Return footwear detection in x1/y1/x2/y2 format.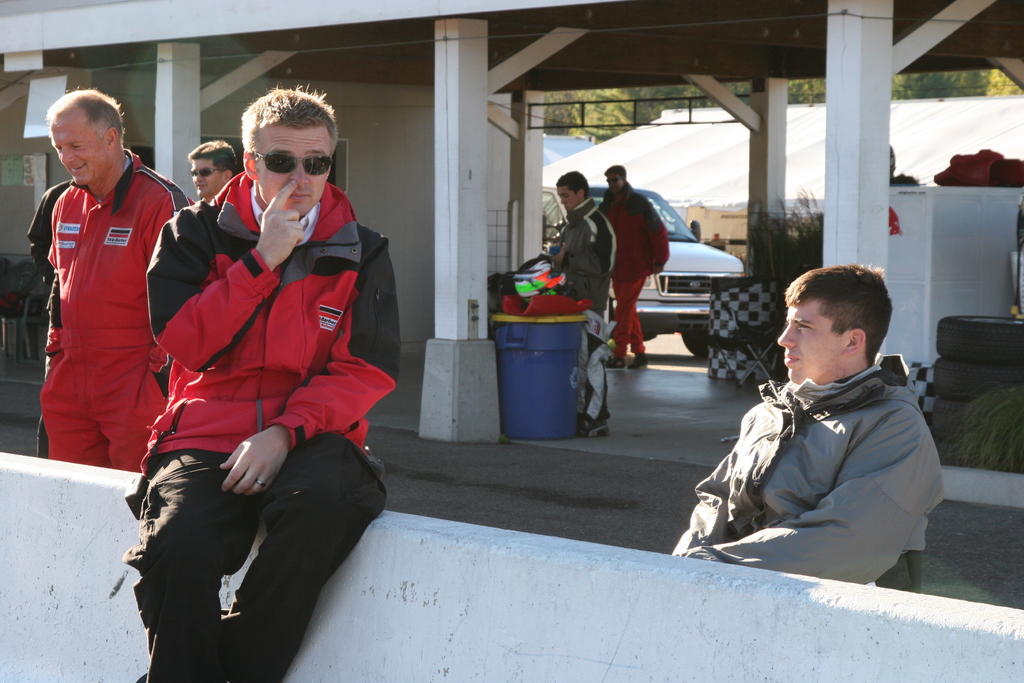
627/352/648/368.
